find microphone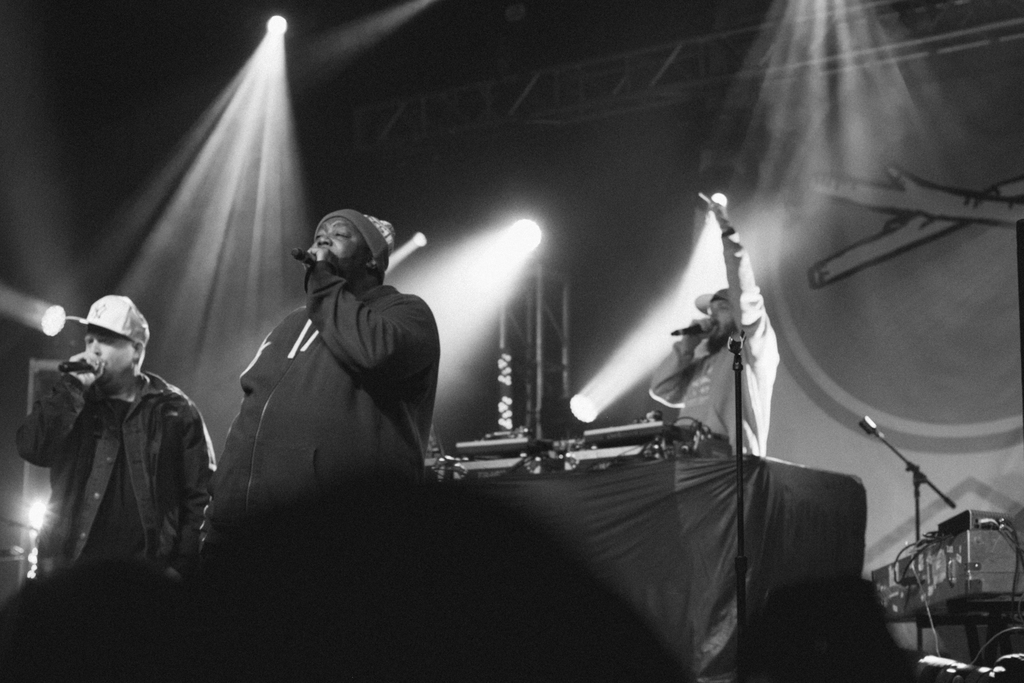
<region>662, 318, 716, 343</region>
